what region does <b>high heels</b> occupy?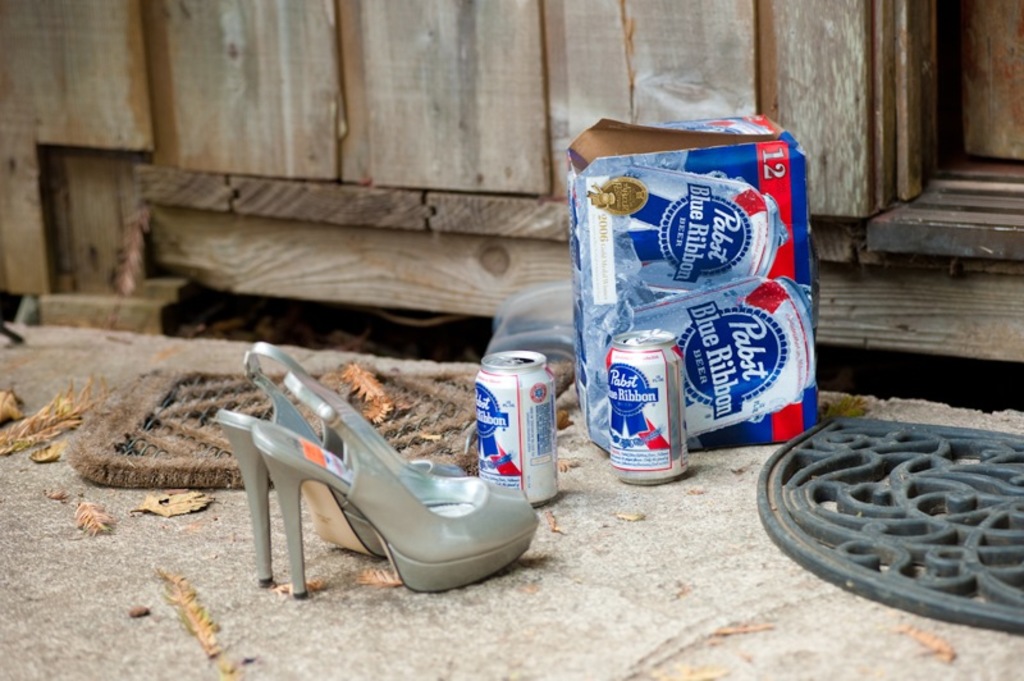
Rect(216, 342, 468, 582).
